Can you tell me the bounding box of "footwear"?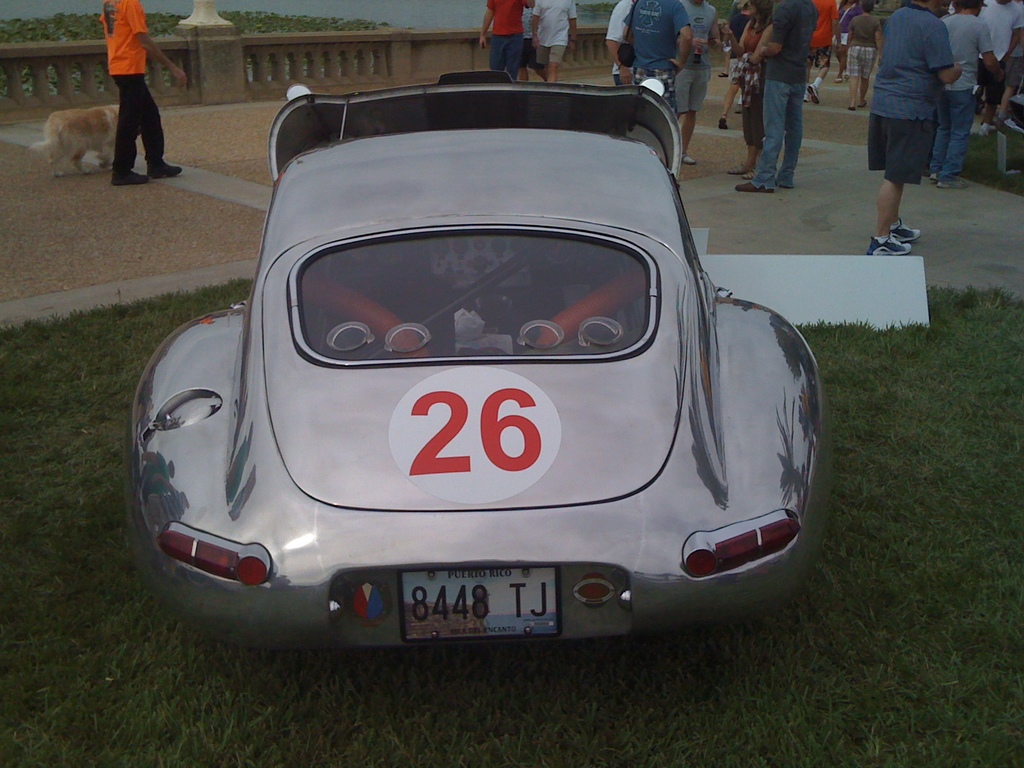
(733, 180, 773, 193).
